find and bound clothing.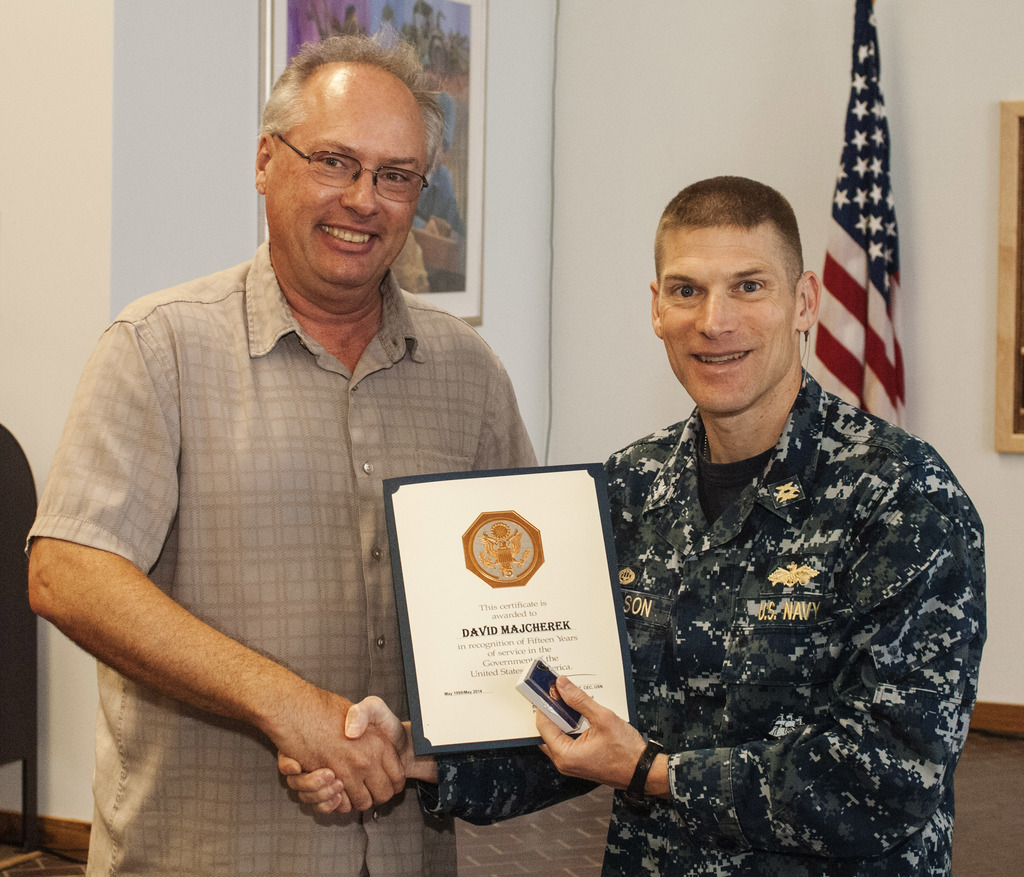
Bound: l=415, t=371, r=972, b=865.
